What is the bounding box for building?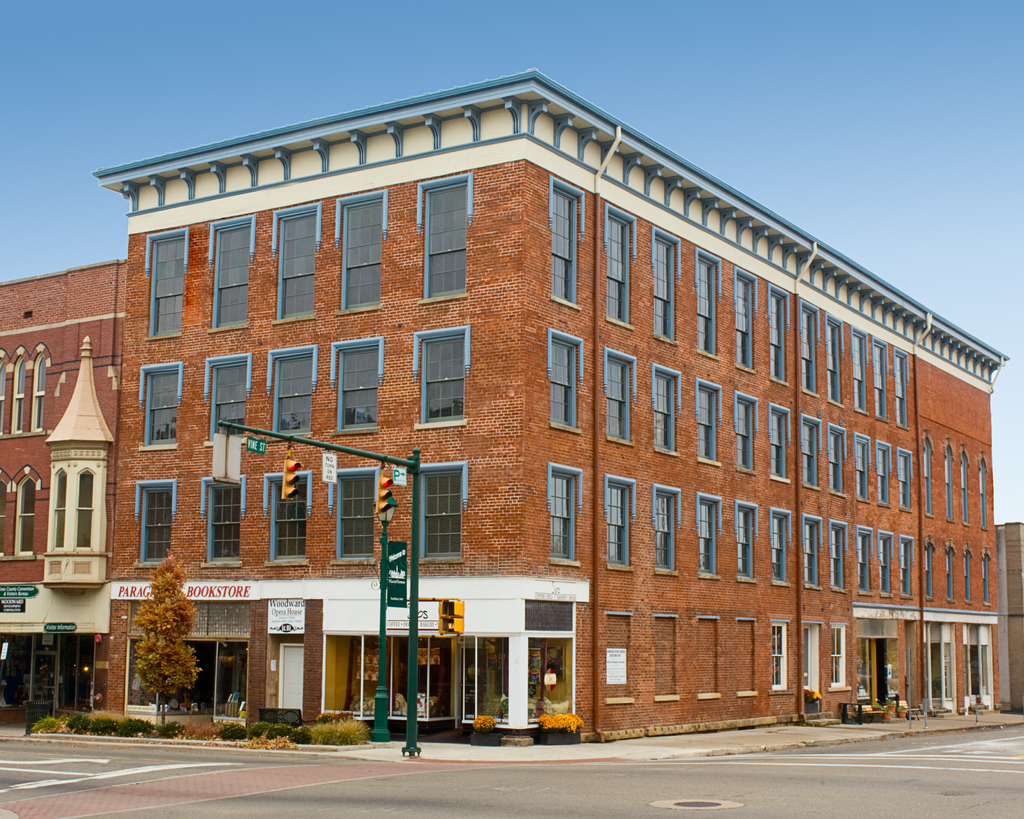
x1=93 y1=67 x2=1000 y2=745.
